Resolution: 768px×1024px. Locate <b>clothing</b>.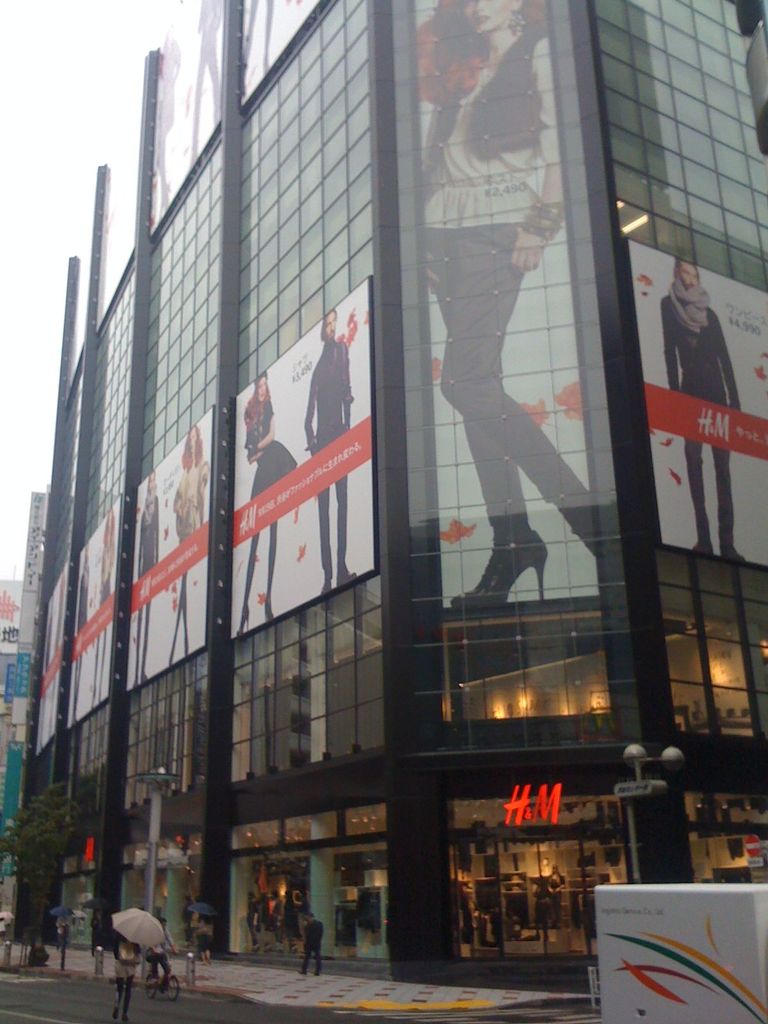
box=[92, 912, 106, 952].
